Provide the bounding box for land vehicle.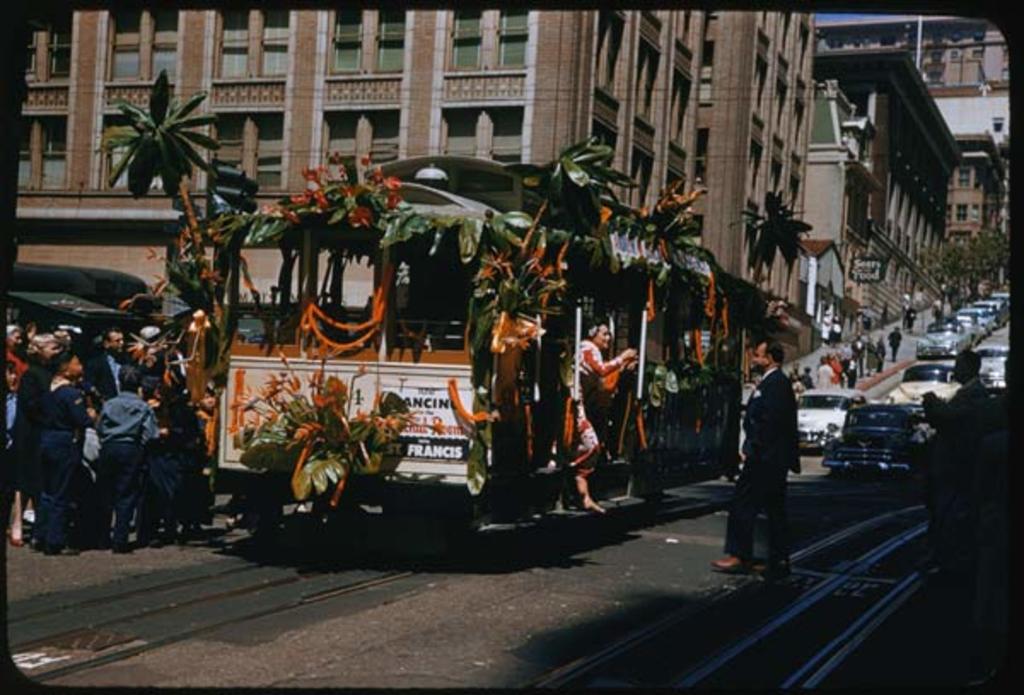
[left=121, top=120, right=862, bottom=569].
